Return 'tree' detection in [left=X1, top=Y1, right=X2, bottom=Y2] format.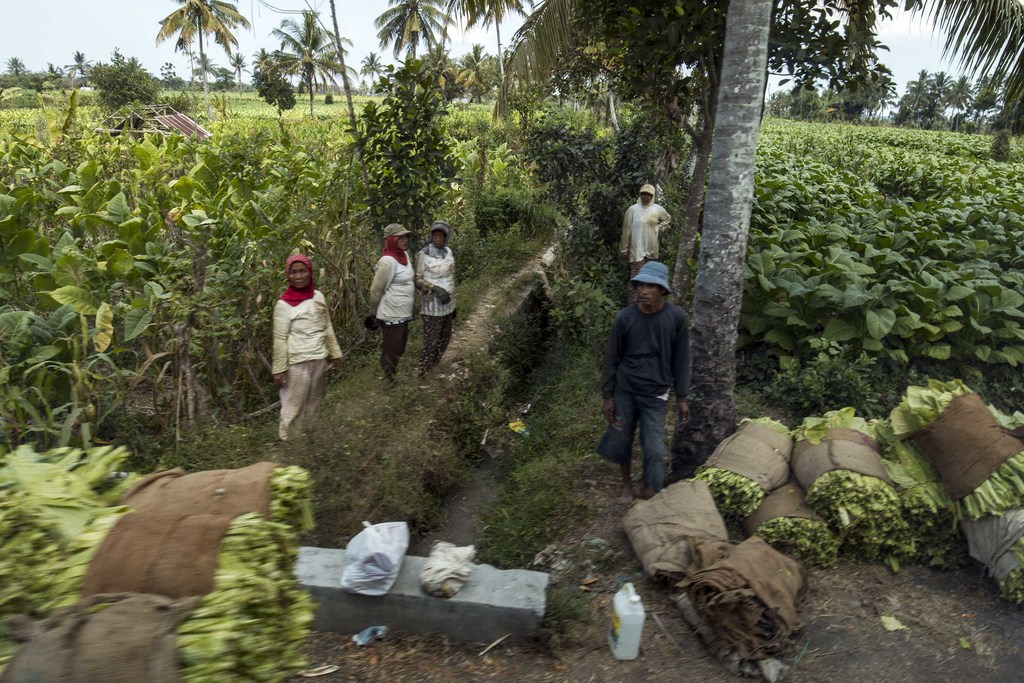
[left=156, top=60, right=182, bottom=93].
